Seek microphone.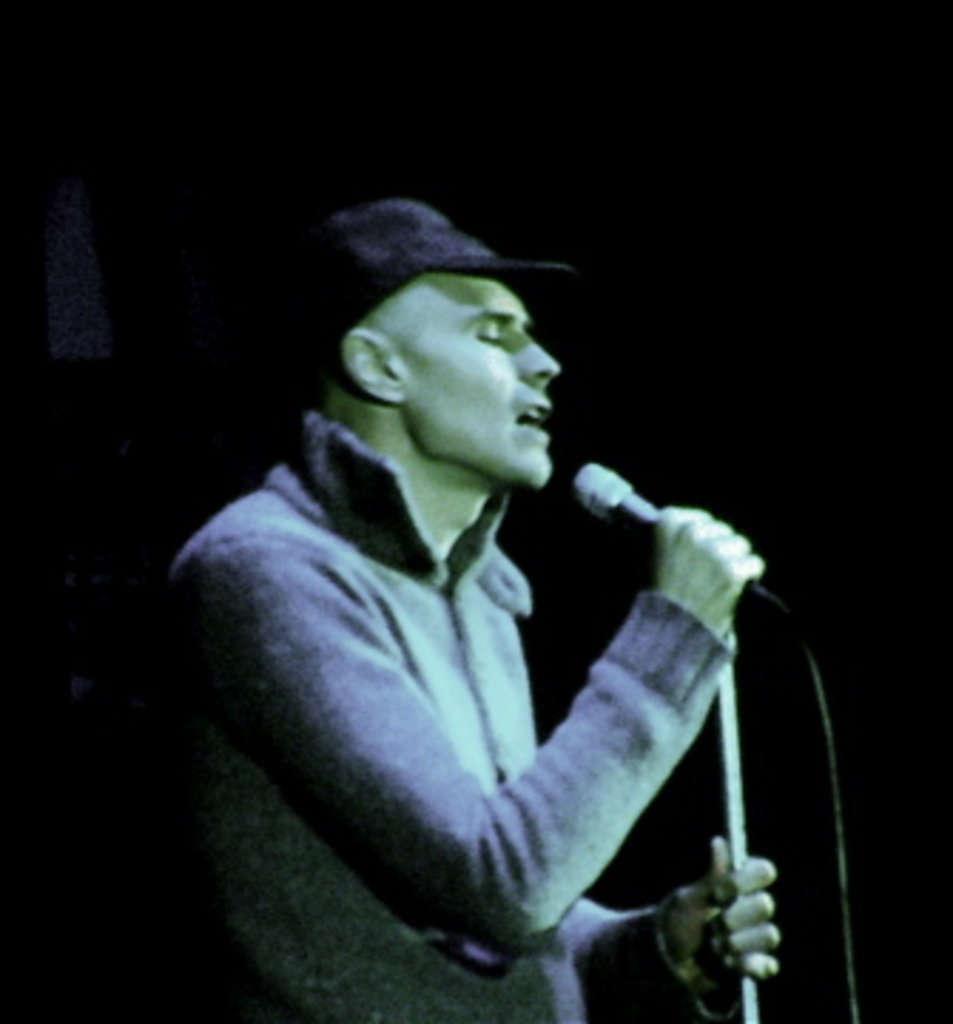
left=546, top=461, right=768, bottom=612.
